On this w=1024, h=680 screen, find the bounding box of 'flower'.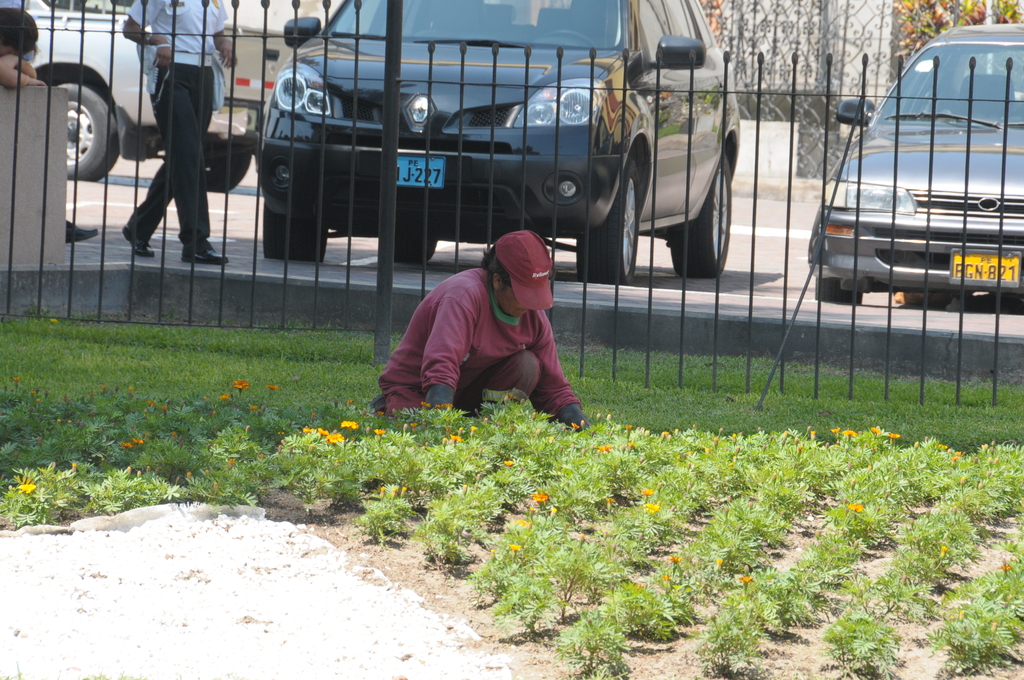
Bounding box: detection(596, 442, 611, 451).
